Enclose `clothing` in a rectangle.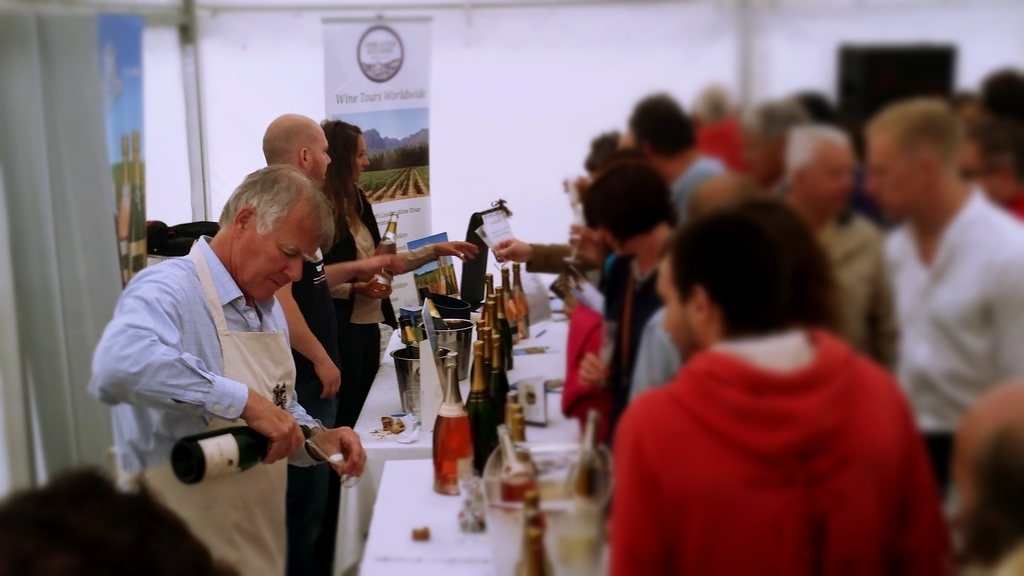
605,329,950,575.
